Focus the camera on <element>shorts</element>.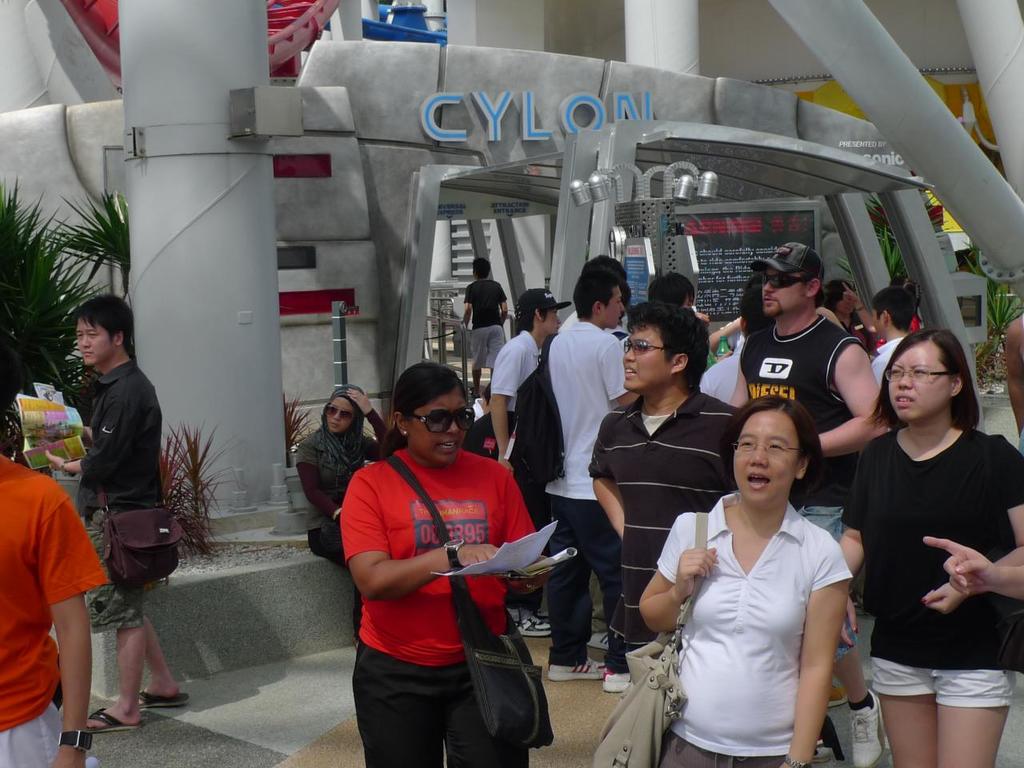
Focus region: crop(797, 502, 851, 666).
